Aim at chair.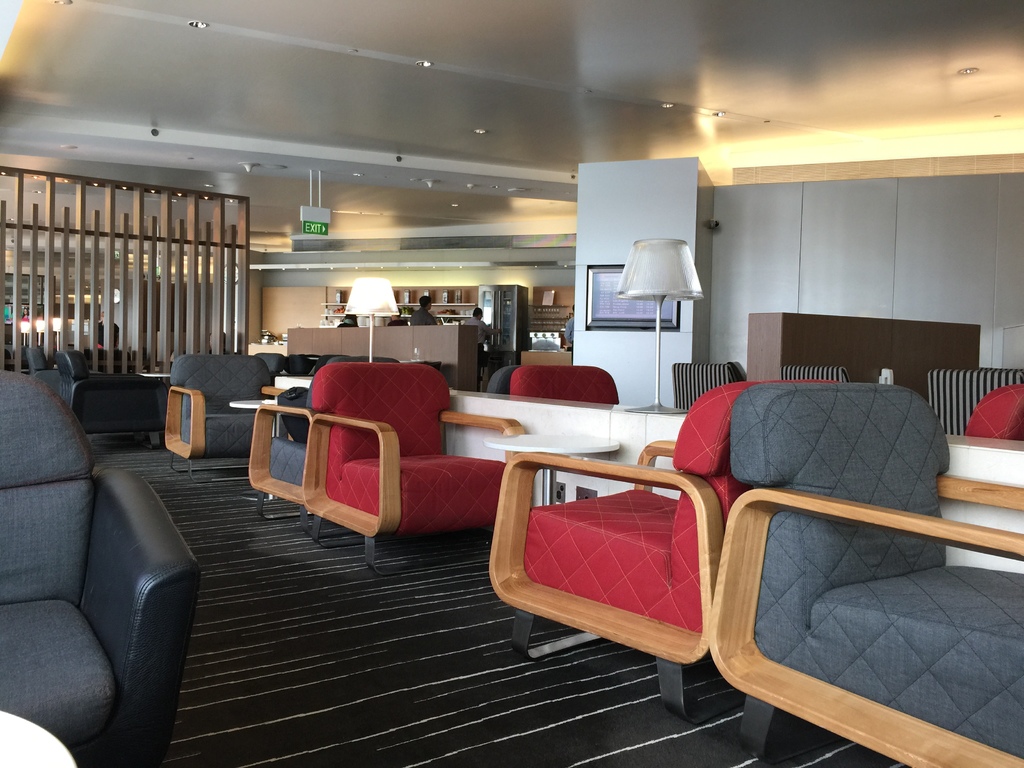
Aimed at crop(509, 364, 621, 404).
